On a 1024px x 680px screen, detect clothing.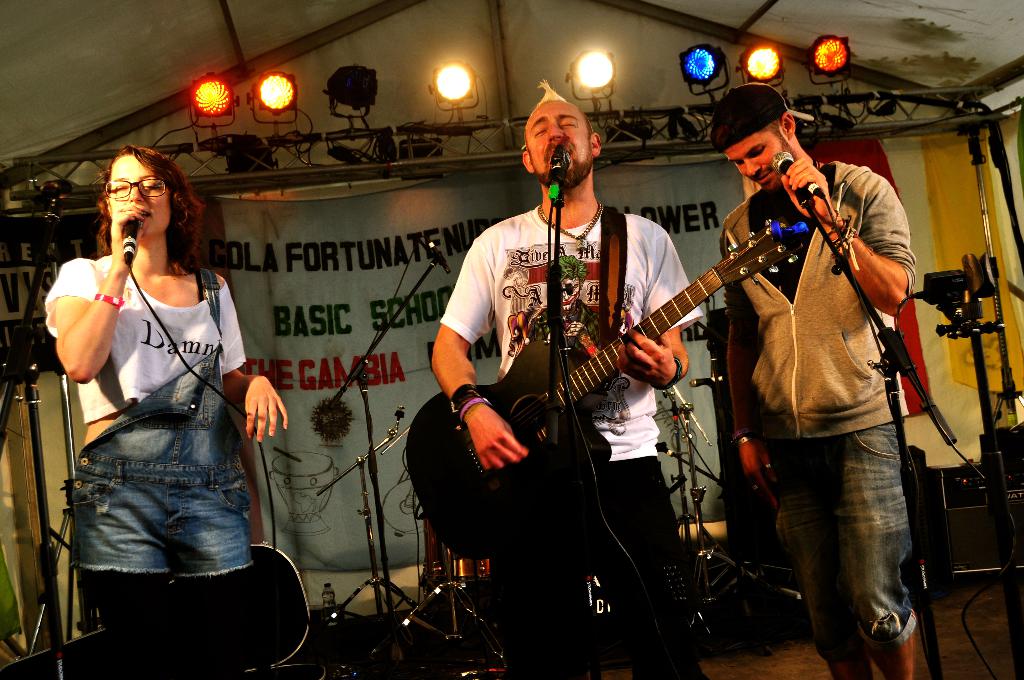
<bbox>435, 202, 705, 679</bbox>.
